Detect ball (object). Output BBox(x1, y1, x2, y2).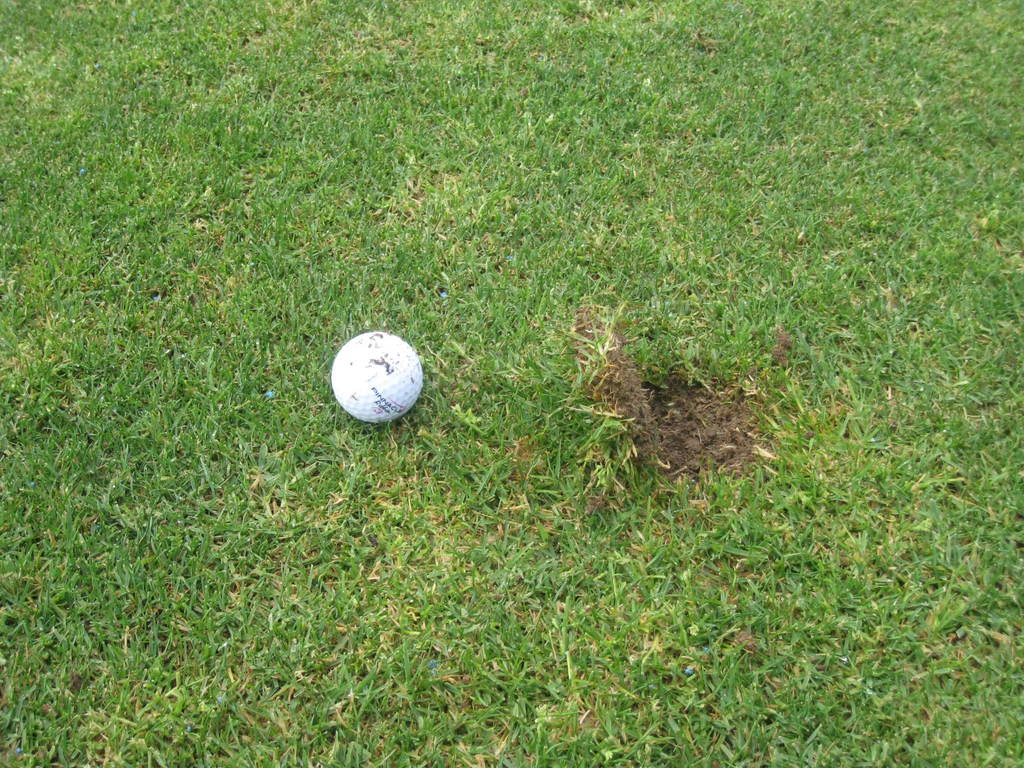
BBox(330, 330, 420, 425).
